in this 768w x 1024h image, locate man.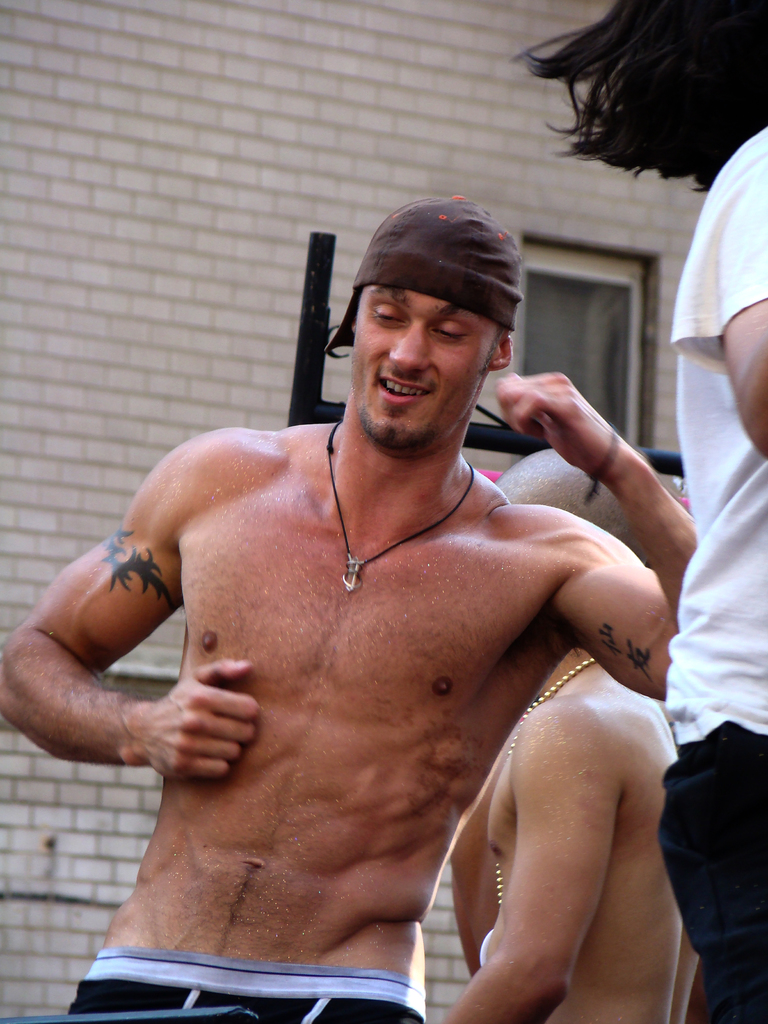
Bounding box: box=[438, 449, 676, 1023].
